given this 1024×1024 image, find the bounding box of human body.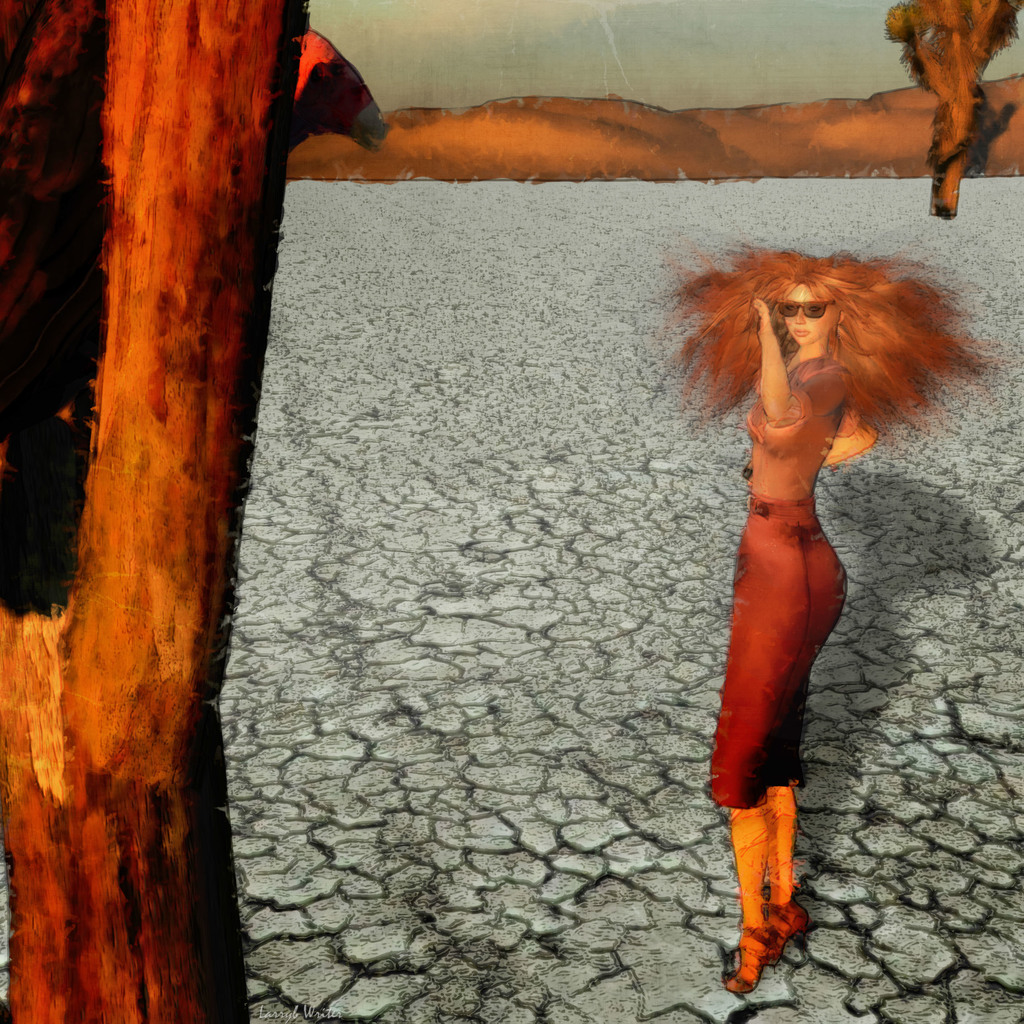
bbox=[672, 128, 948, 1023].
